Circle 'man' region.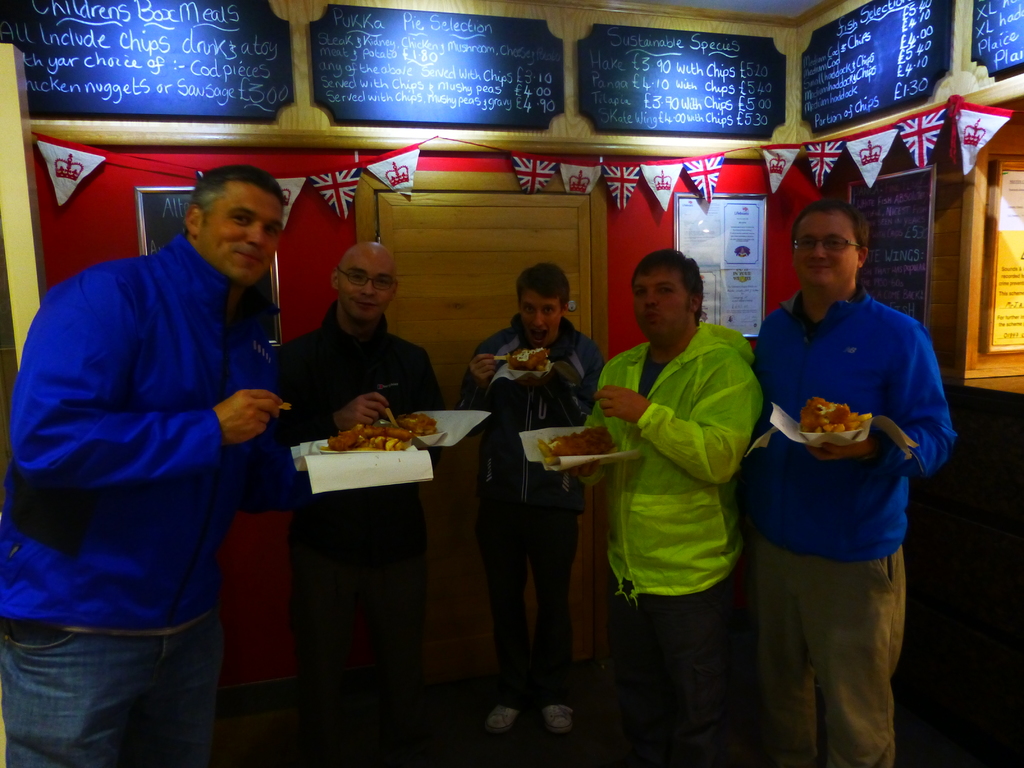
Region: [x1=563, y1=246, x2=756, y2=767].
